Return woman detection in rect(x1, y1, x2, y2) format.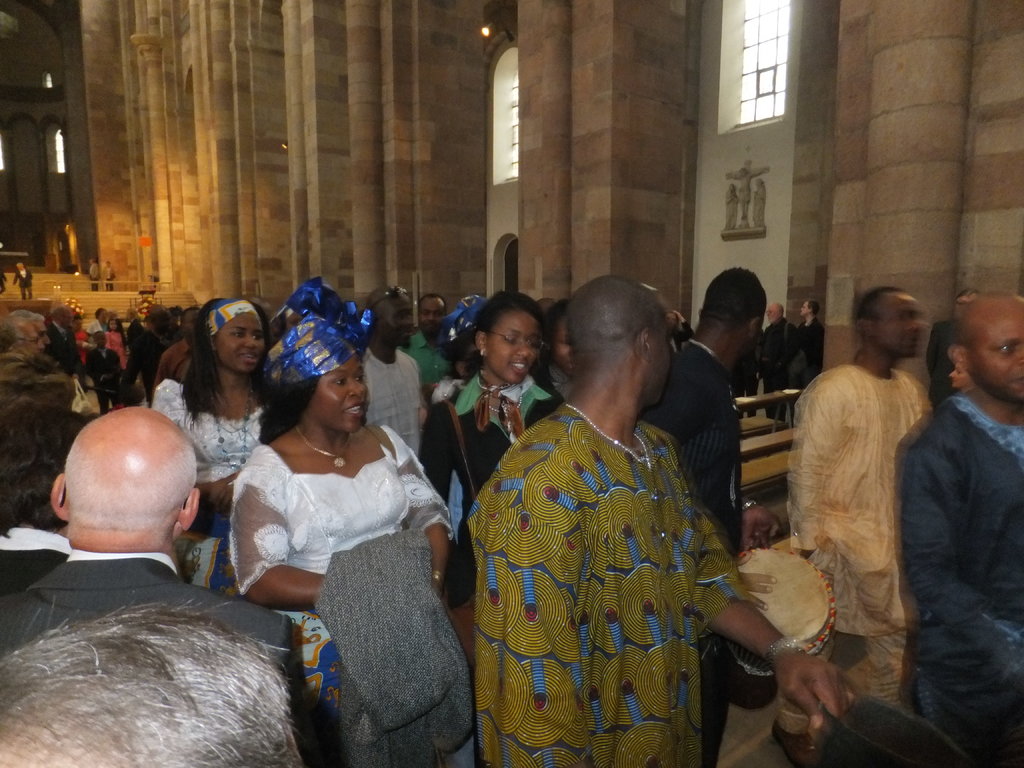
rect(415, 292, 564, 605).
